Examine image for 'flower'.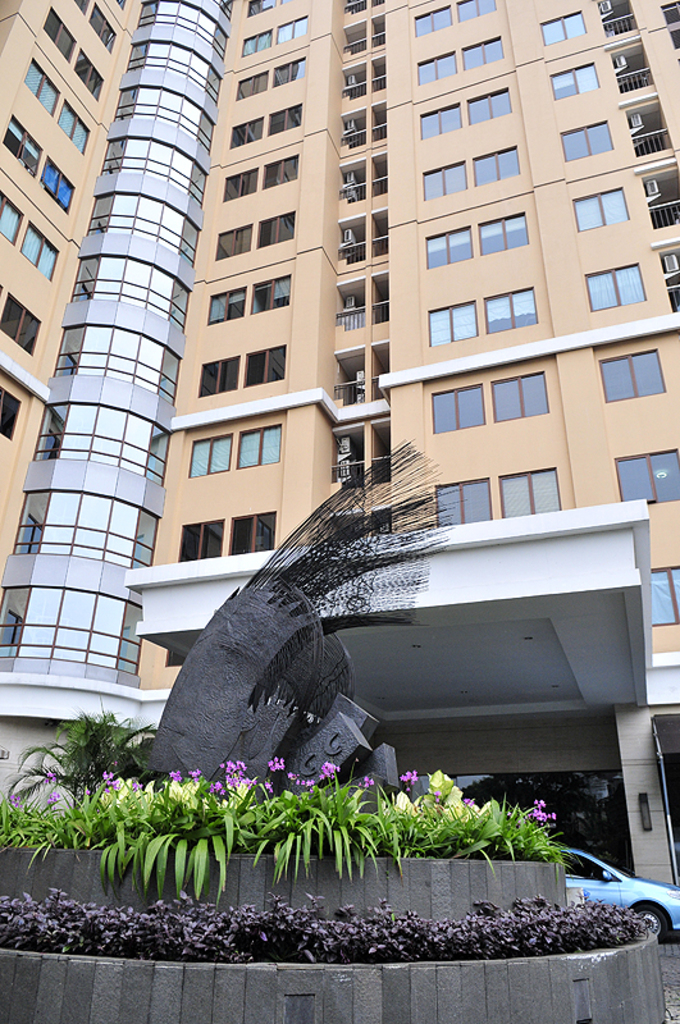
Examination result: BBox(320, 762, 346, 786).
